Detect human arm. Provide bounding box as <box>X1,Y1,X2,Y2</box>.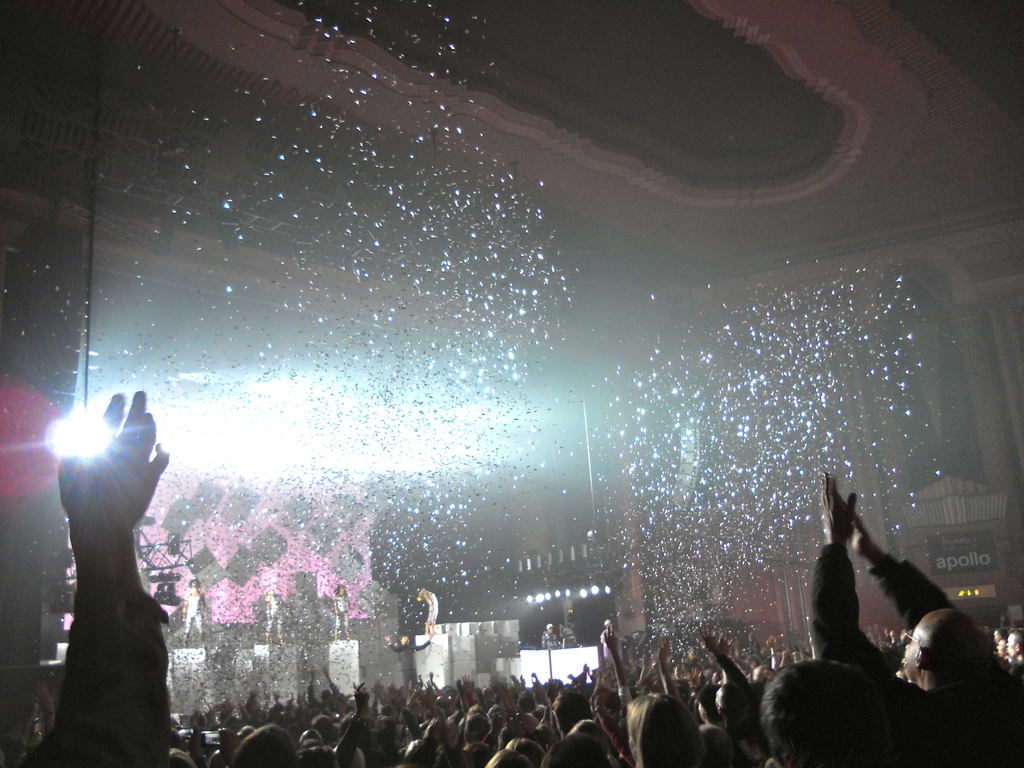
<box>423,684,439,696</box>.
